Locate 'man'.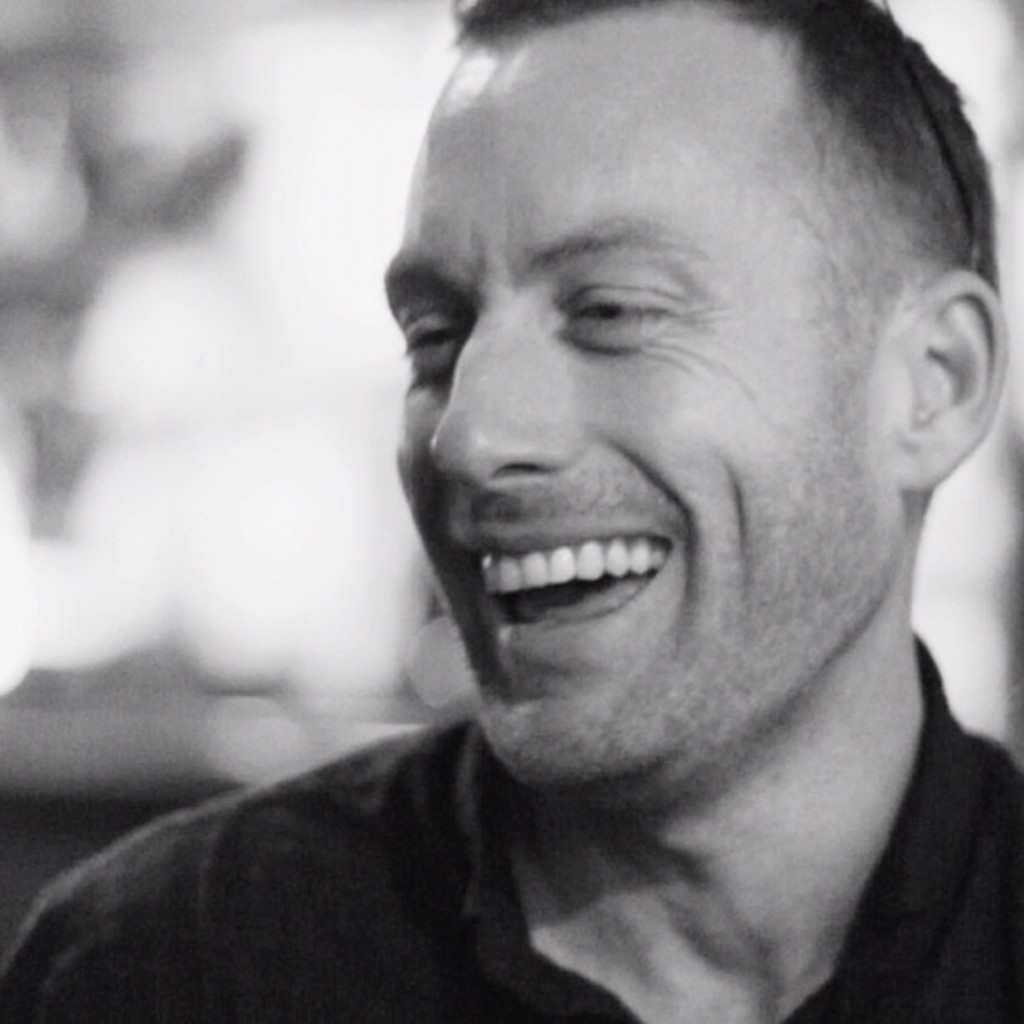
Bounding box: (22,27,1023,1001).
